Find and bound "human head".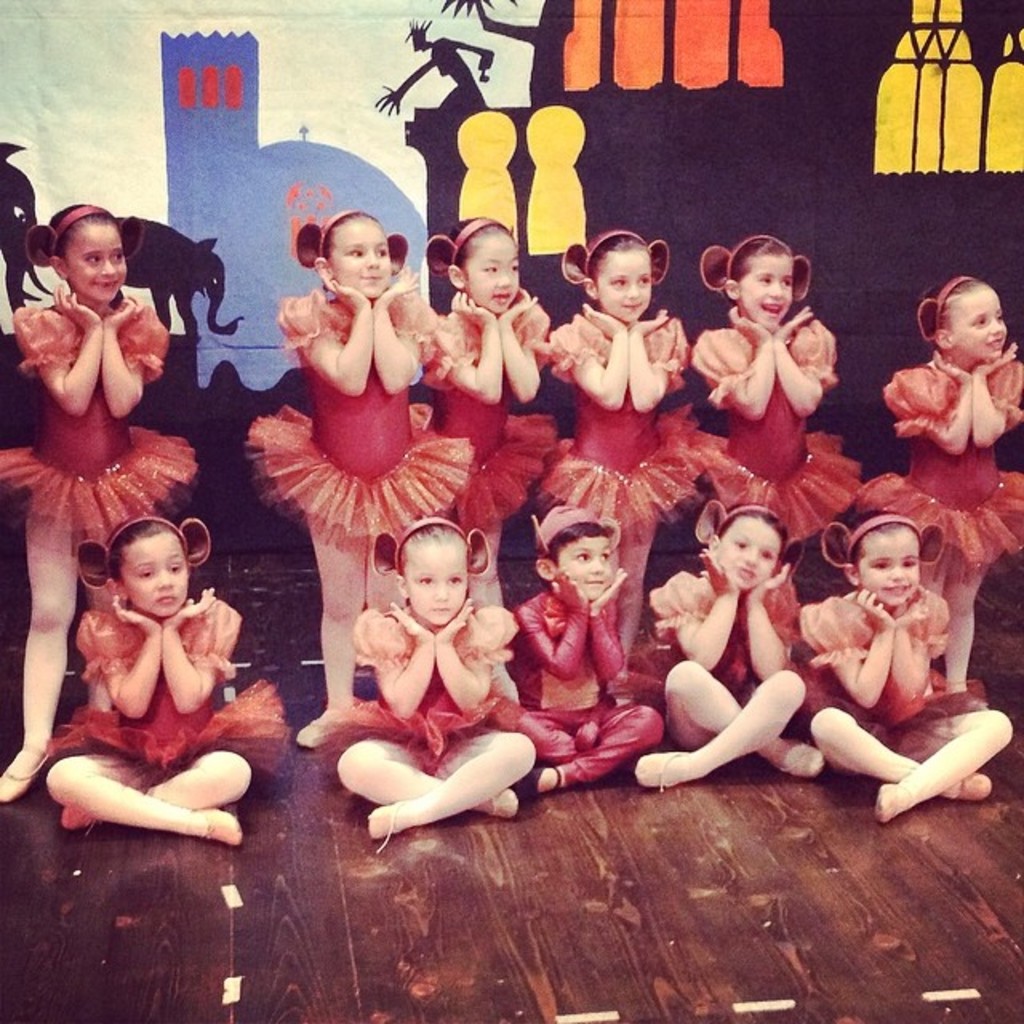
Bound: rect(923, 272, 1005, 365).
